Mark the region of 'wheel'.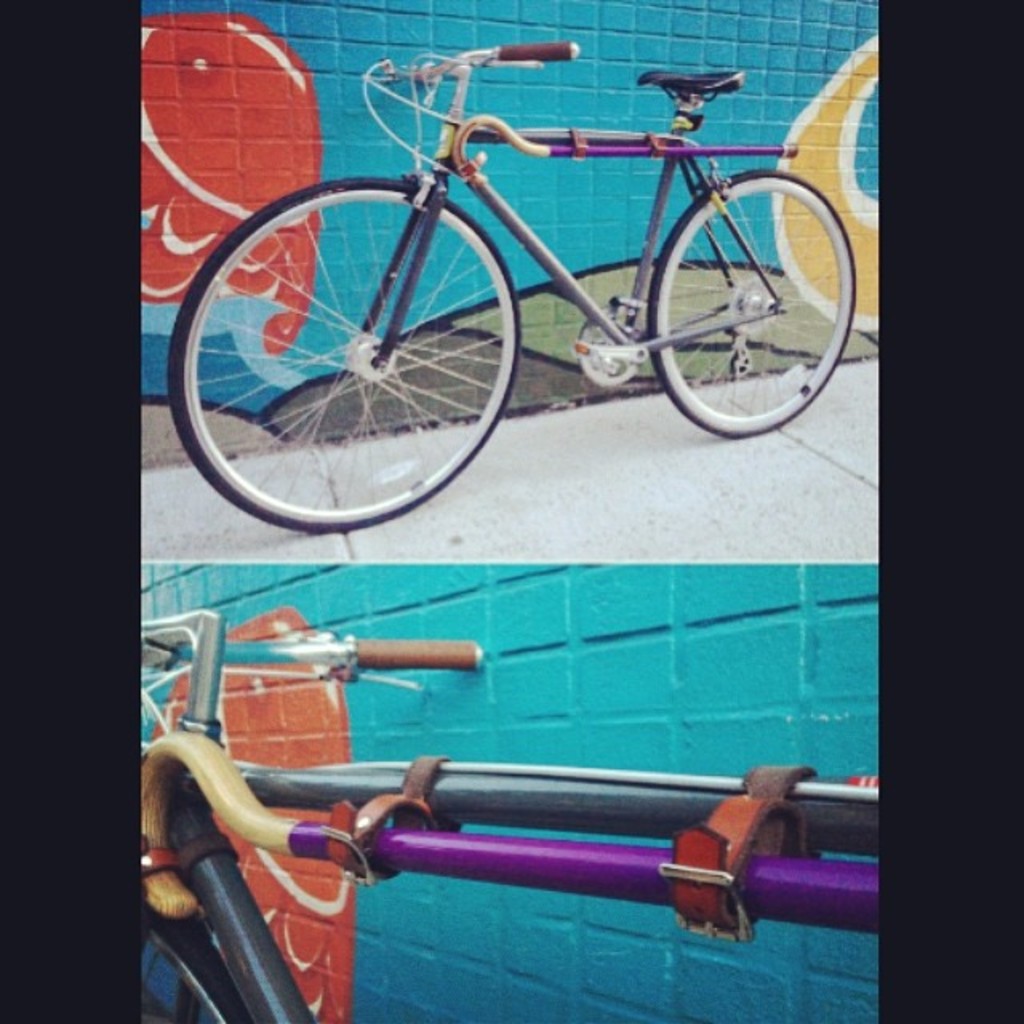
Region: 645:174:859:438.
